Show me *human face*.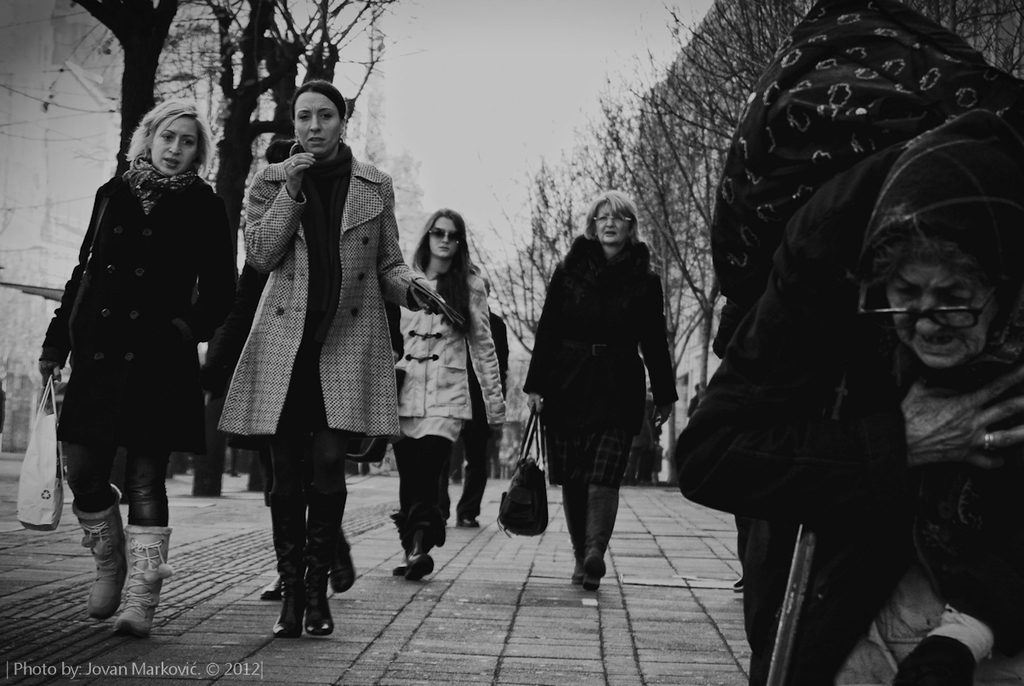
*human face* is here: BBox(296, 90, 344, 157).
